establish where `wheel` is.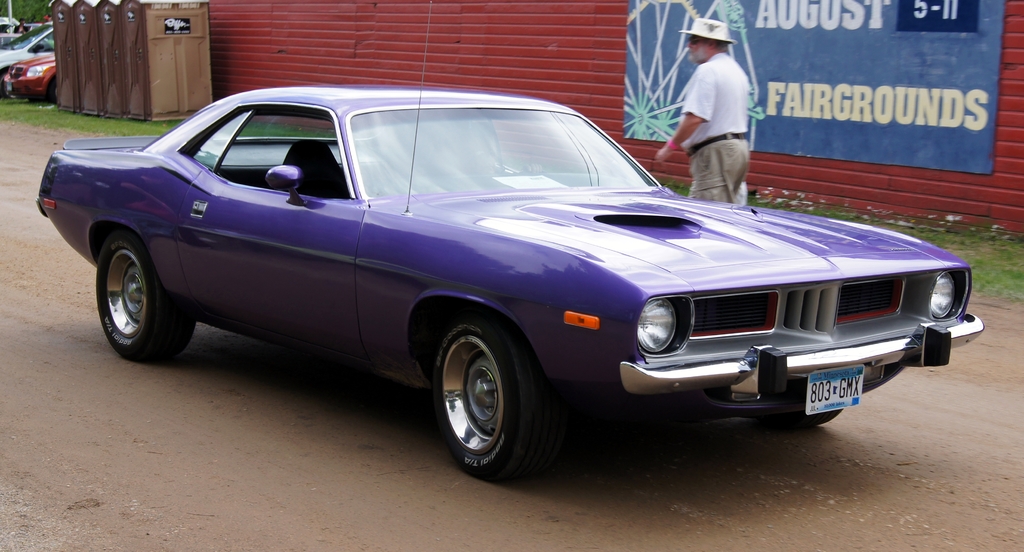
Established at (left=47, top=78, right=59, bottom=100).
